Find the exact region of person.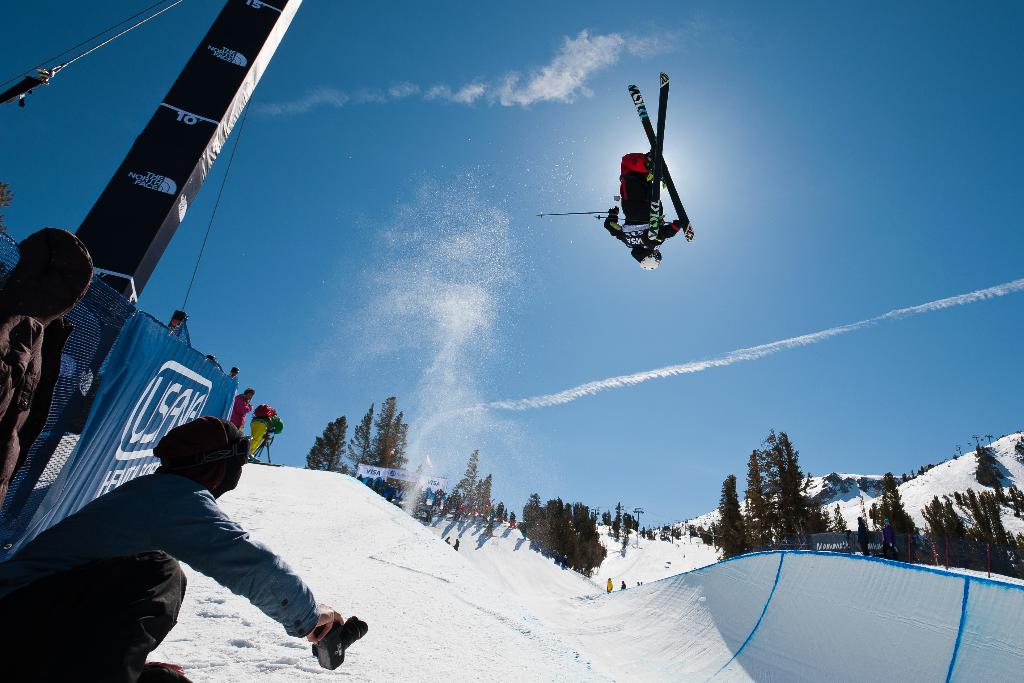
Exact region: Rect(619, 580, 626, 591).
